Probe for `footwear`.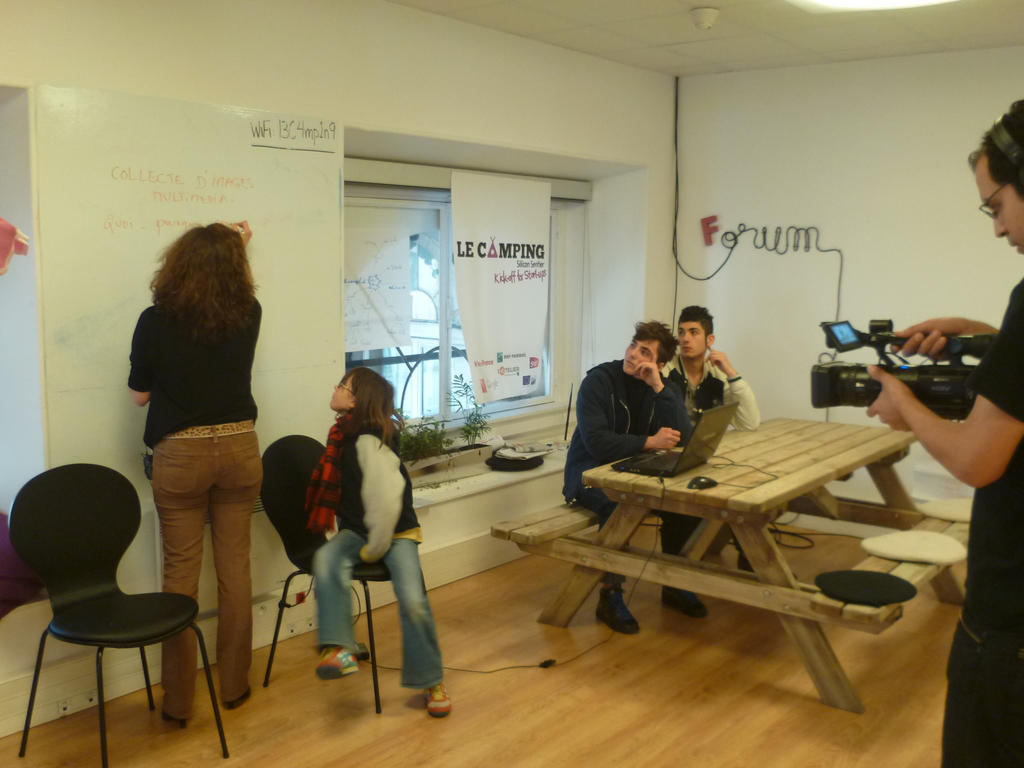
Probe result: bbox(223, 685, 250, 713).
